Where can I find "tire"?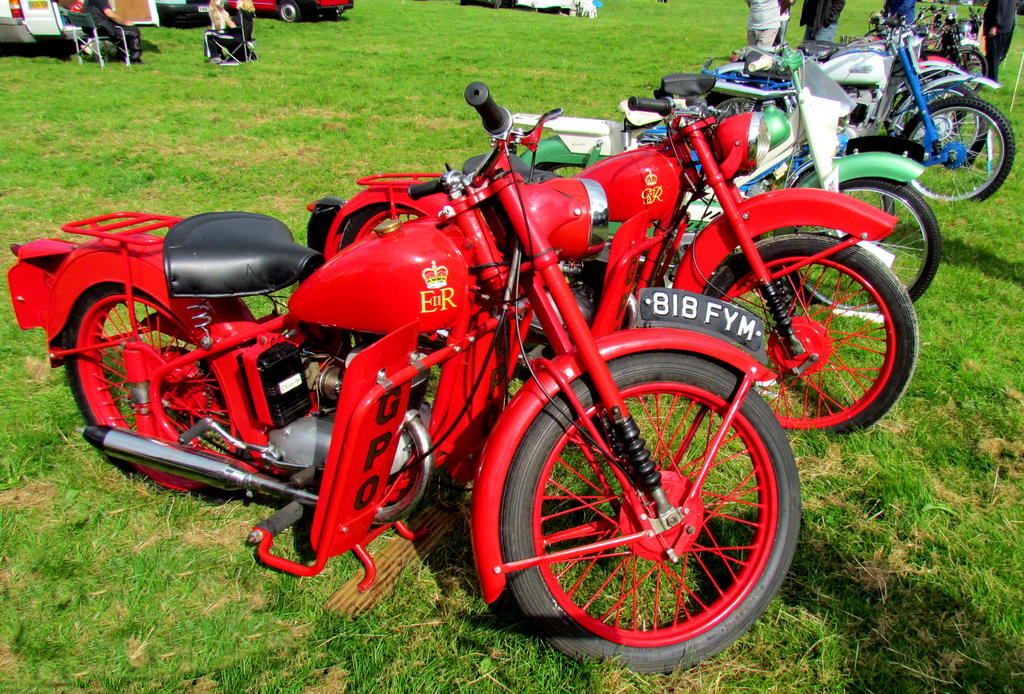
You can find it at [272,0,293,23].
